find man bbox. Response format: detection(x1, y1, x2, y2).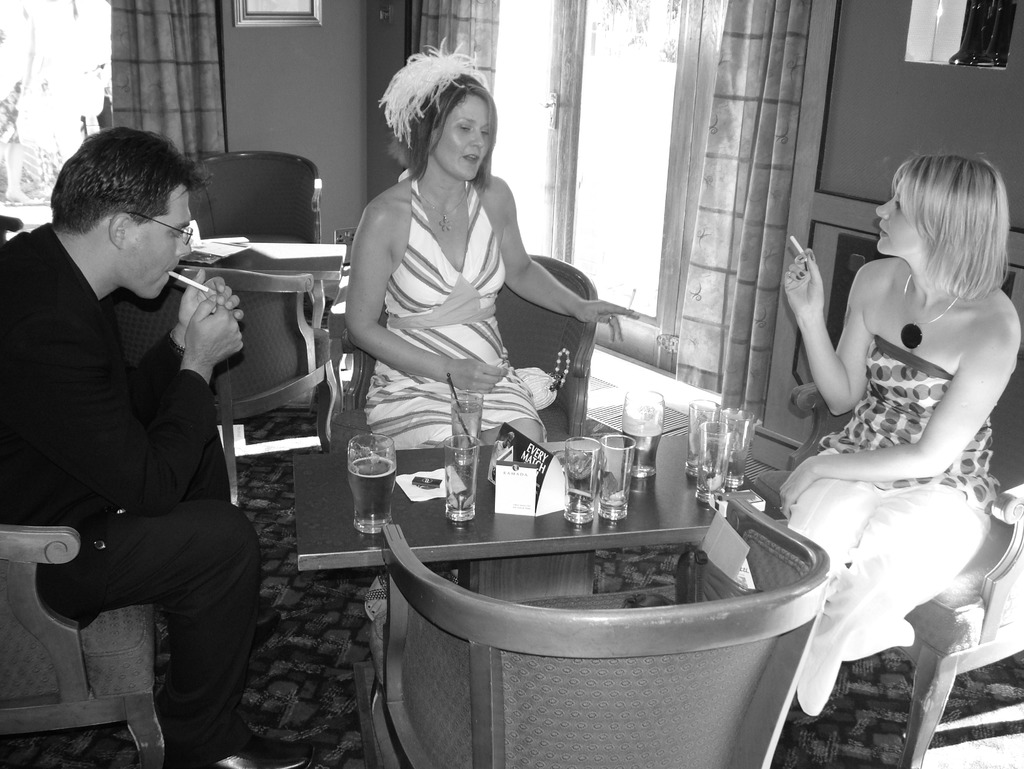
detection(0, 117, 273, 768).
